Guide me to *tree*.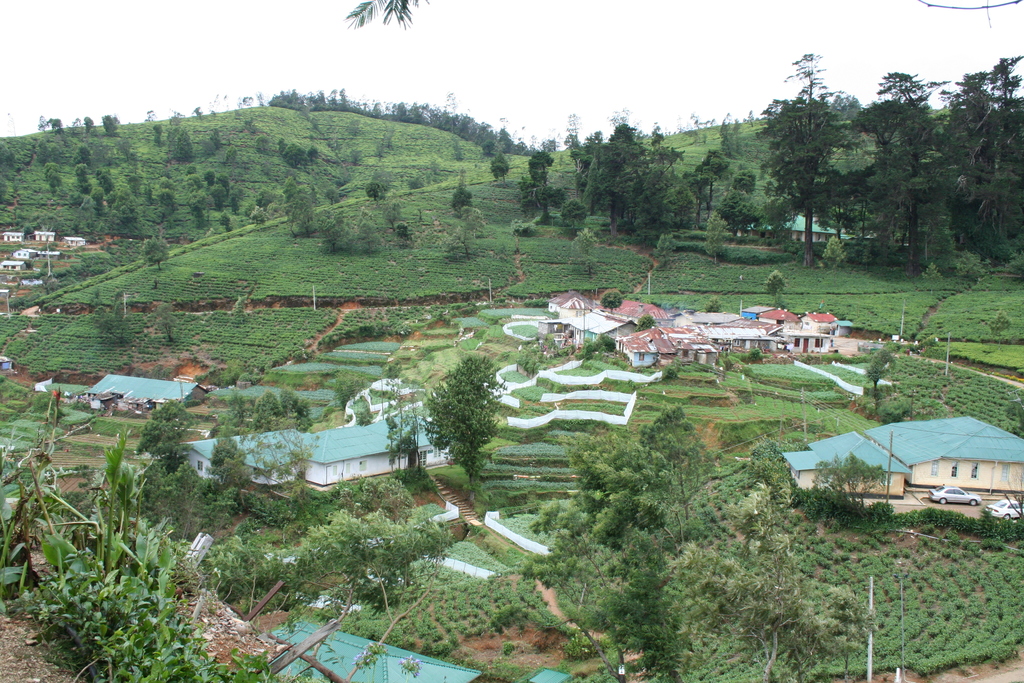
Guidance: detection(330, 368, 366, 414).
